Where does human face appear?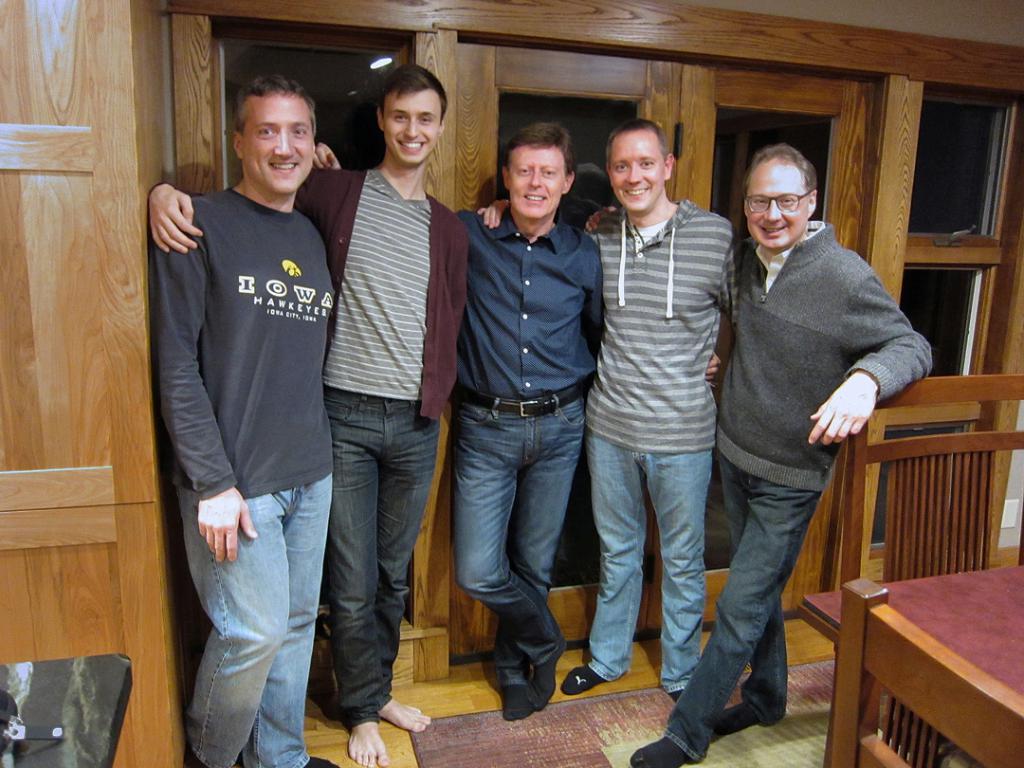
Appears at crop(750, 164, 802, 236).
